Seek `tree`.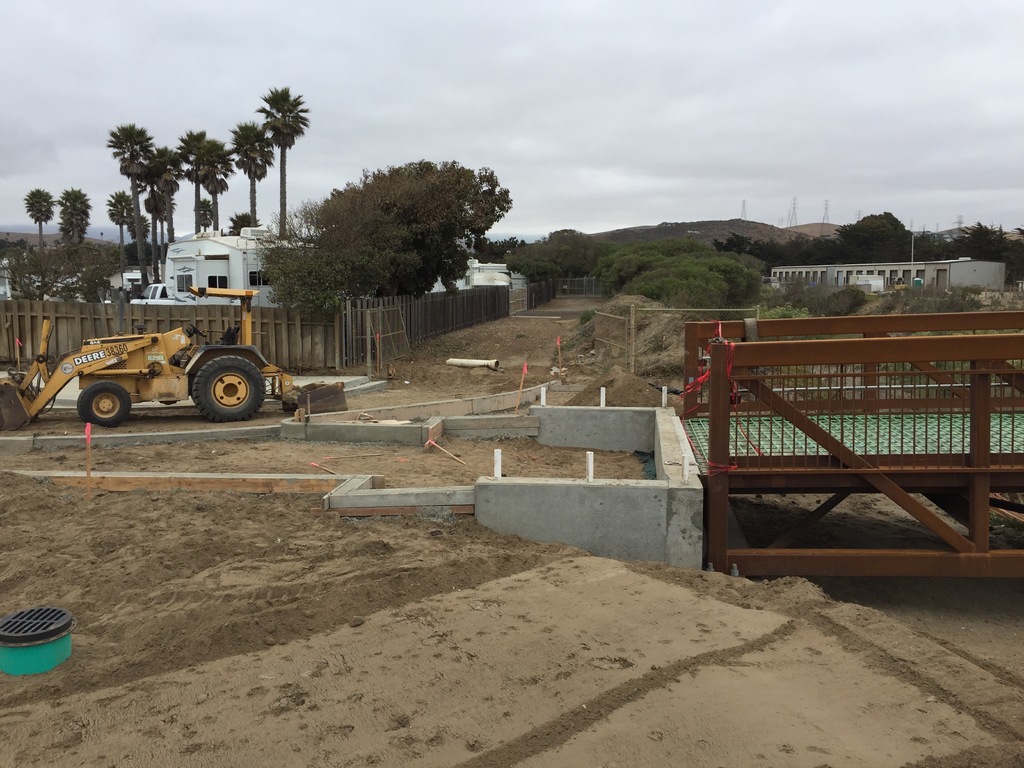
{"left": 149, "top": 148, "right": 185, "bottom": 244}.
